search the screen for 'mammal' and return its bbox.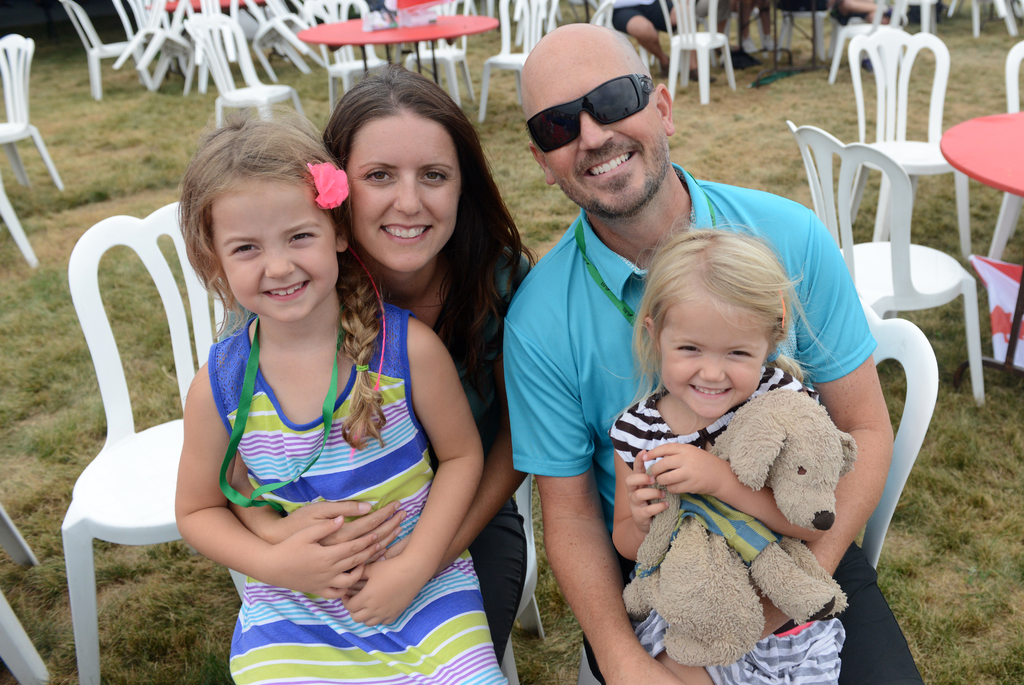
Found: bbox=(169, 109, 505, 684).
